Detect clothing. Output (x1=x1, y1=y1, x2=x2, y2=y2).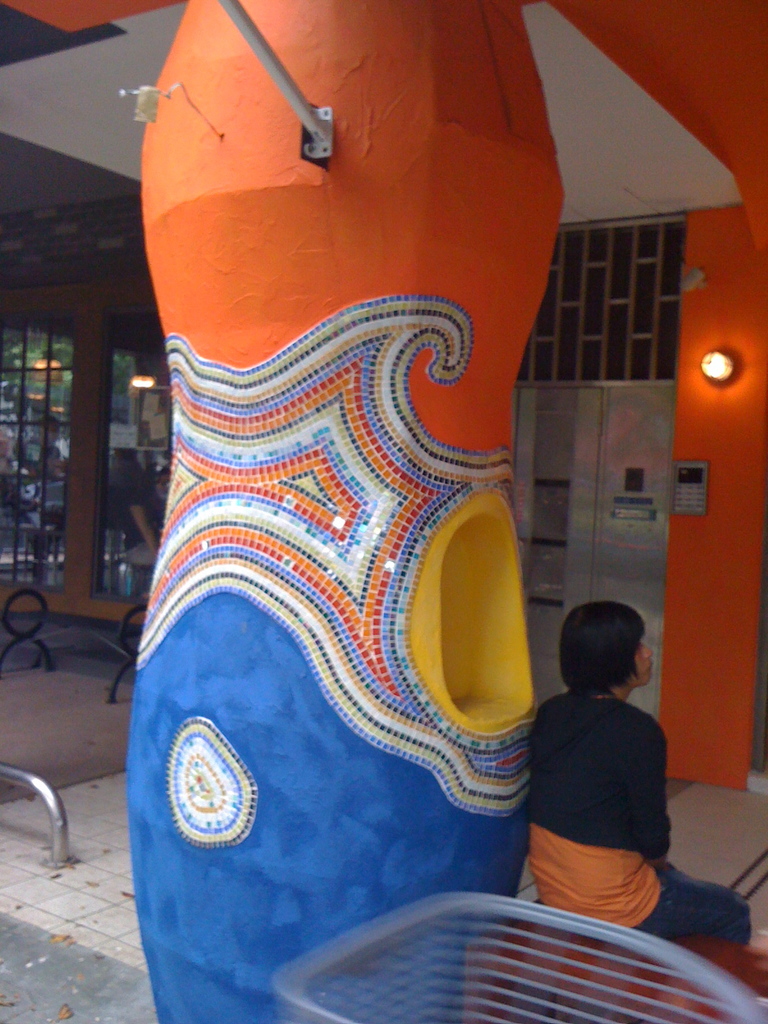
(x1=673, y1=867, x2=753, y2=947).
